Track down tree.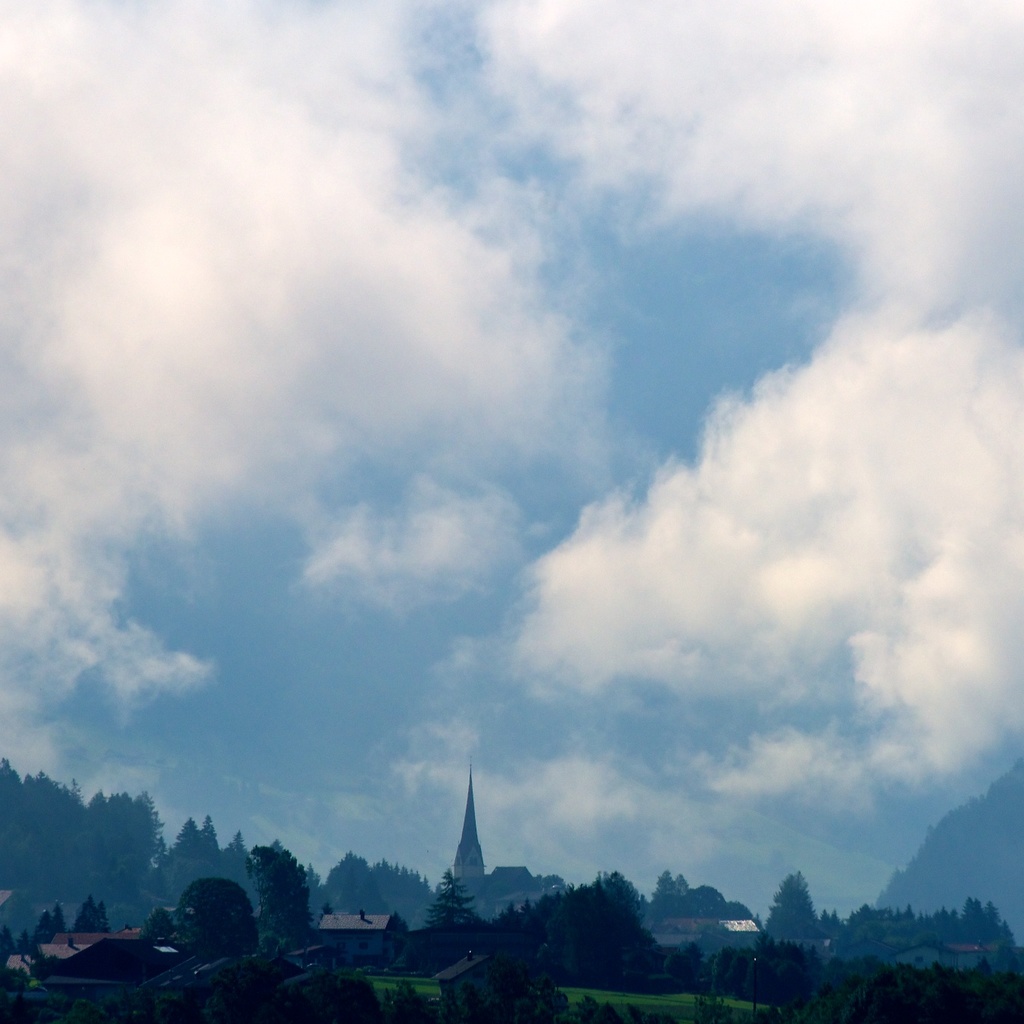
Tracked to select_region(413, 872, 485, 984).
